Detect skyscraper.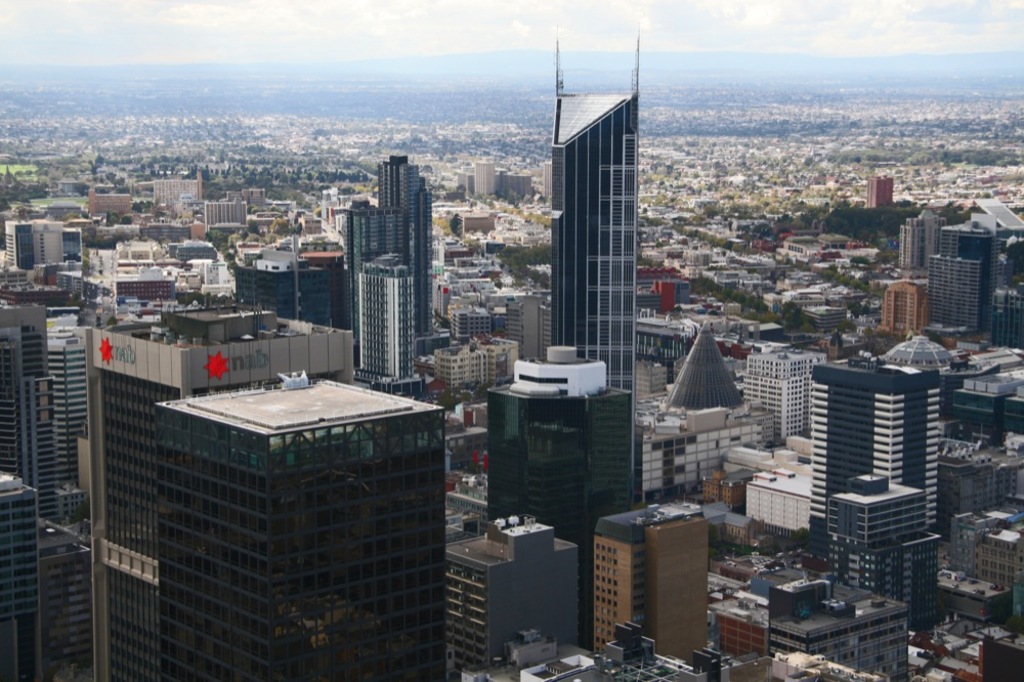
Detected at (left=339, top=153, right=435, bottom=337).
